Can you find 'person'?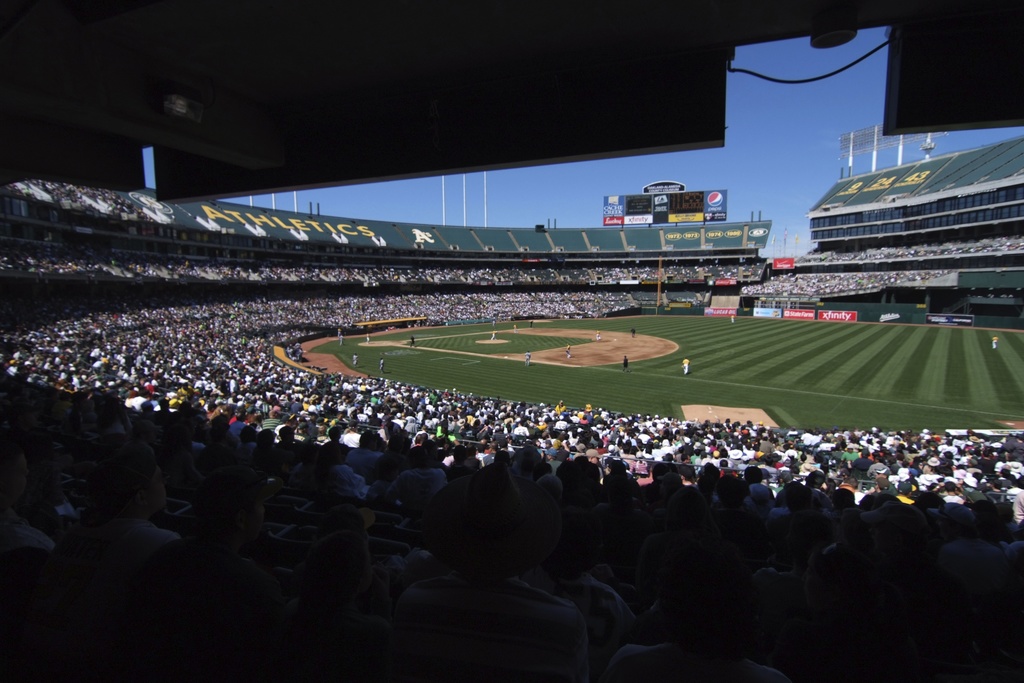
Yes, bounding box: 988/333/1002/352.
